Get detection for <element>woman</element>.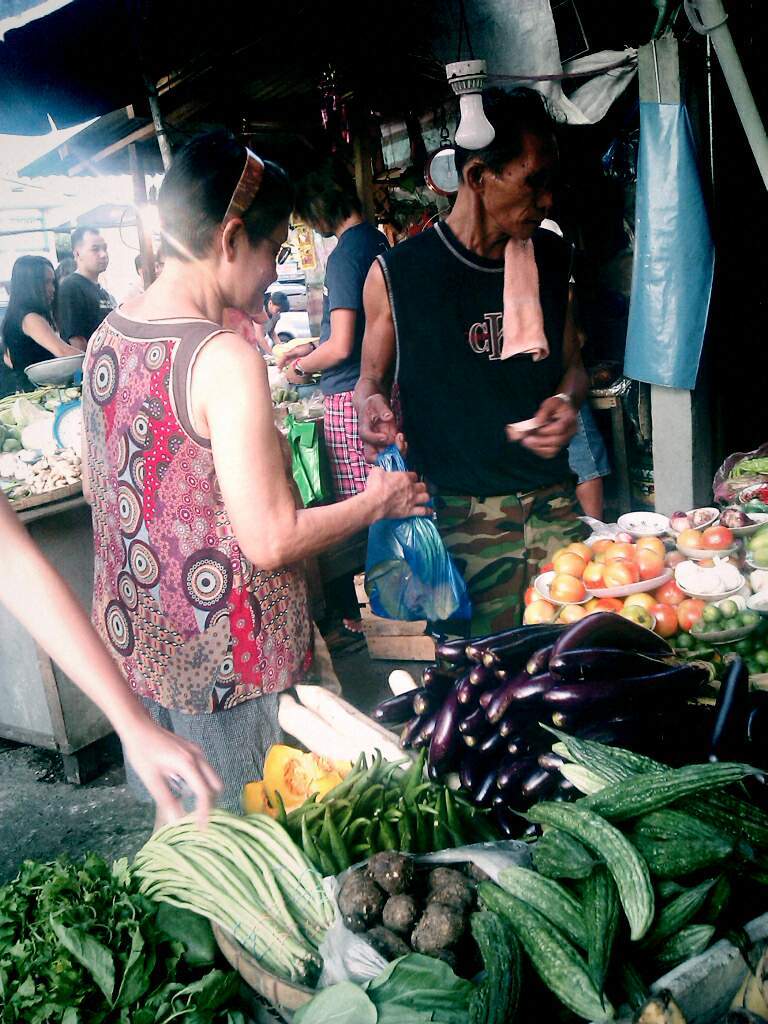
Detection: (x1=79, y1=132, x2=444, y2=806).
